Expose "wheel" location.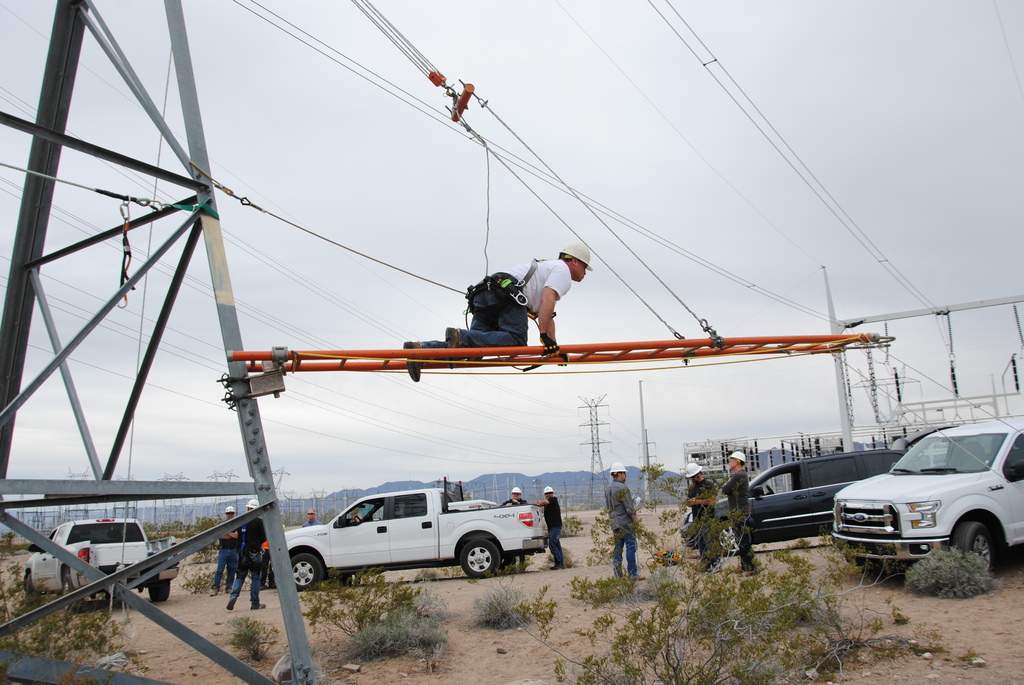
Exposed at 716:519:752:557.
